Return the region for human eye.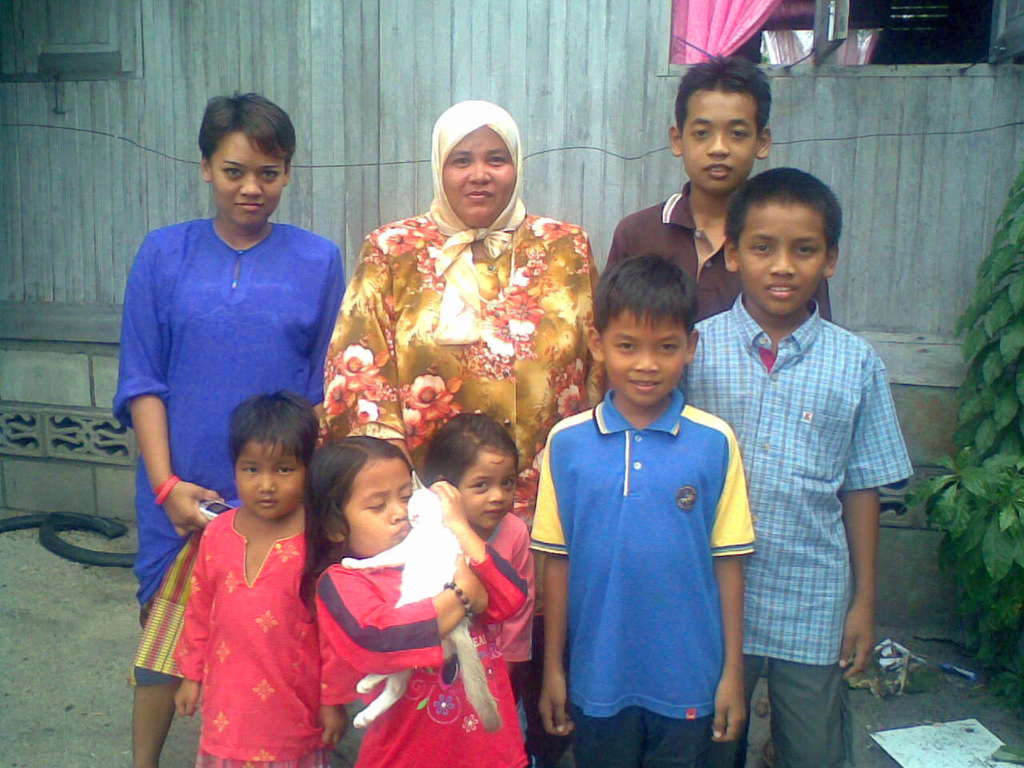
(x1=656, y1=340, x2=682, y2=356).
